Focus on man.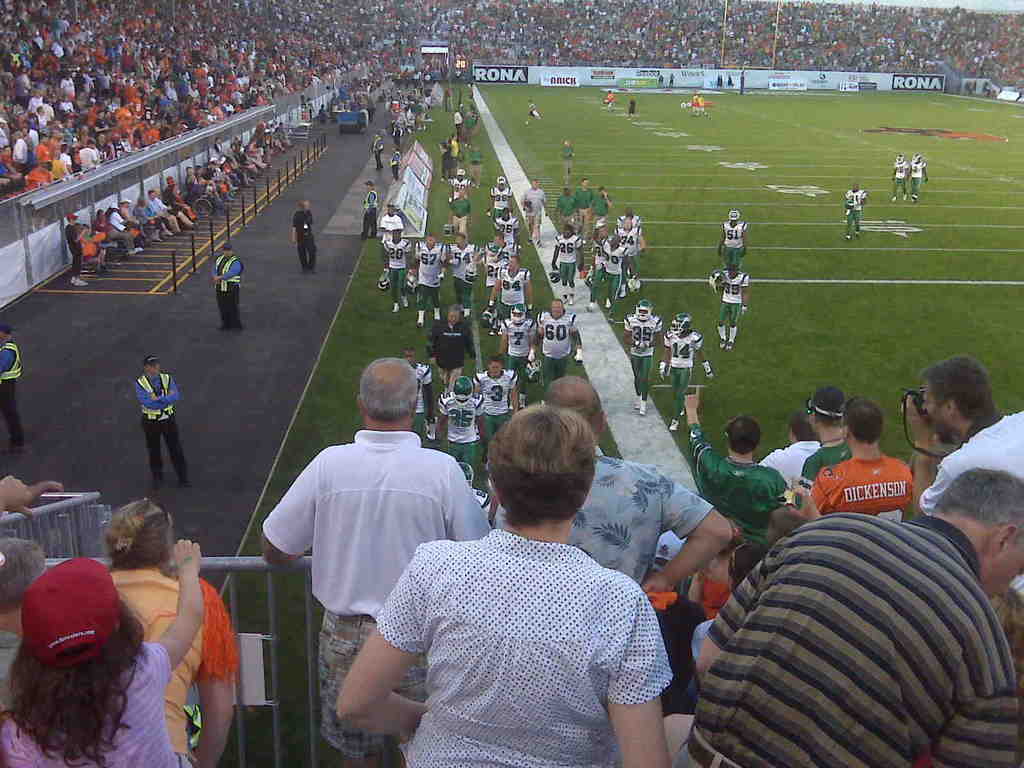
Focused at box=[810, 397, 913, 515].
